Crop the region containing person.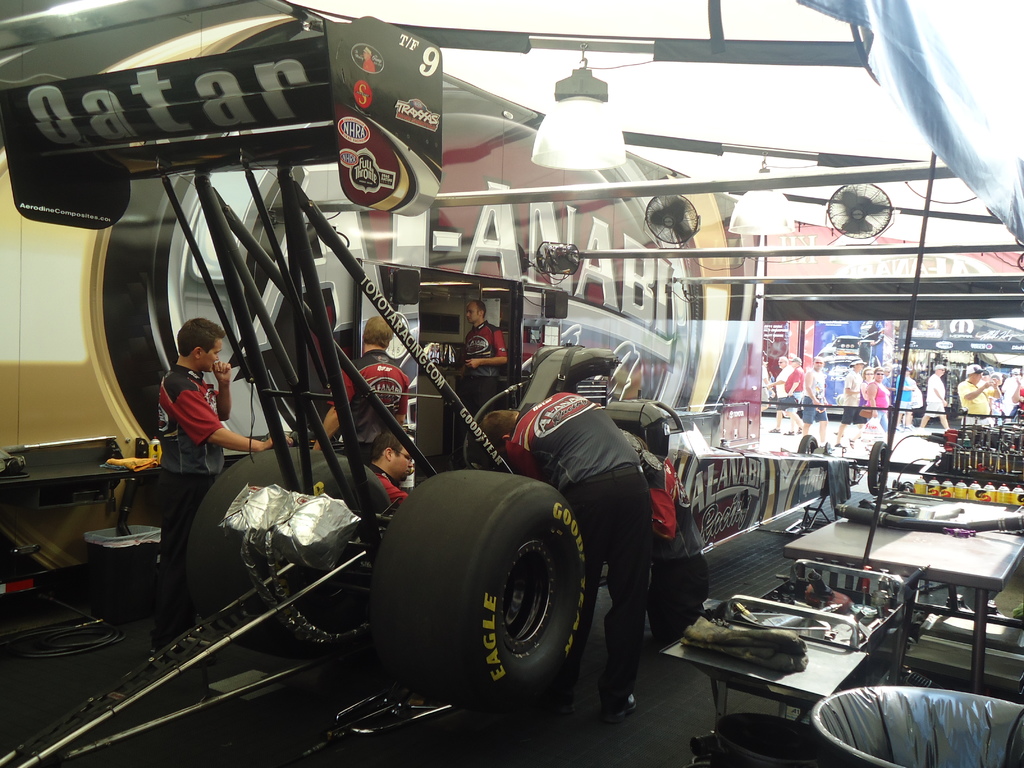
Crop region: x1=856 y1=360 x2=883 y2=413.
